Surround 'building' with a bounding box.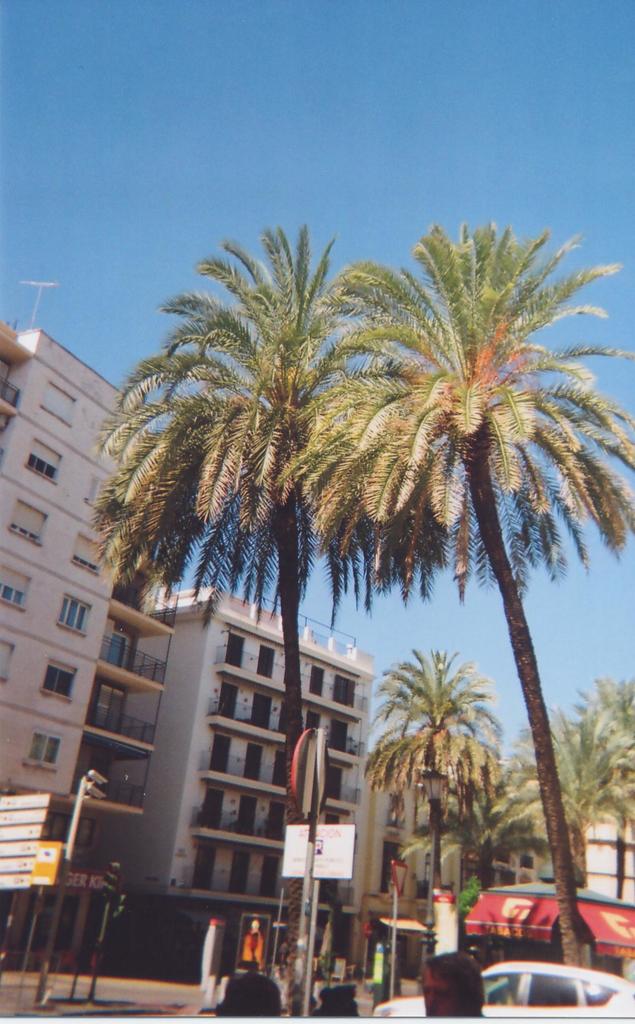
bbox(0, 320, 177, 967).
